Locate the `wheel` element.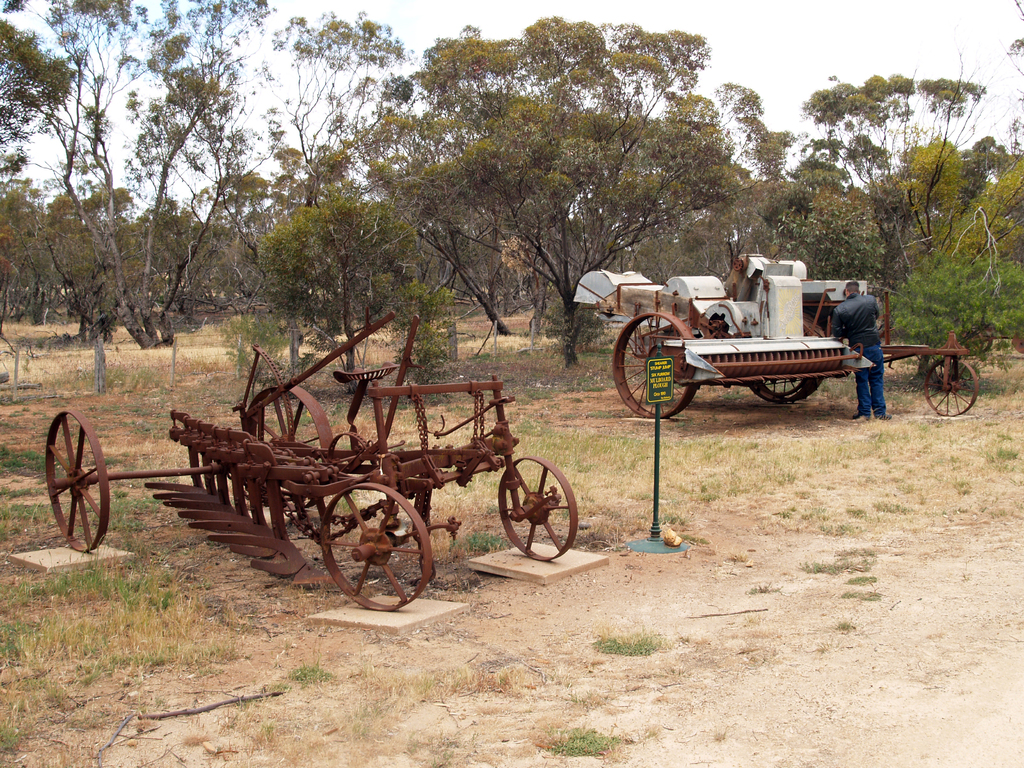
Element bbox: rect(917, 356, 975, 420).
